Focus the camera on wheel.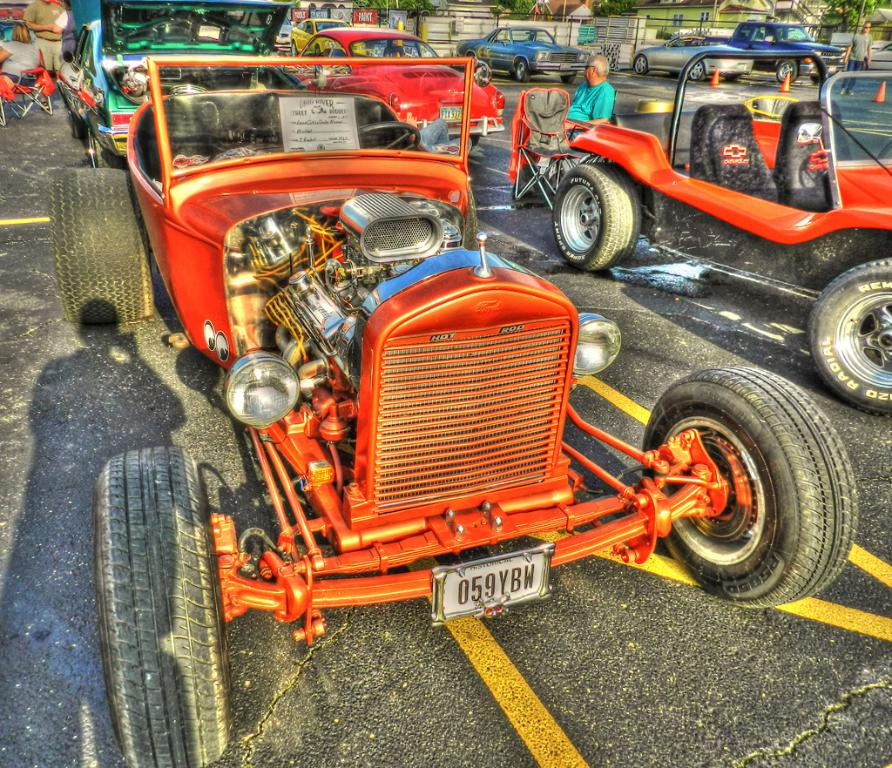
Focus region: Rect(96, 448, 232, 767).
